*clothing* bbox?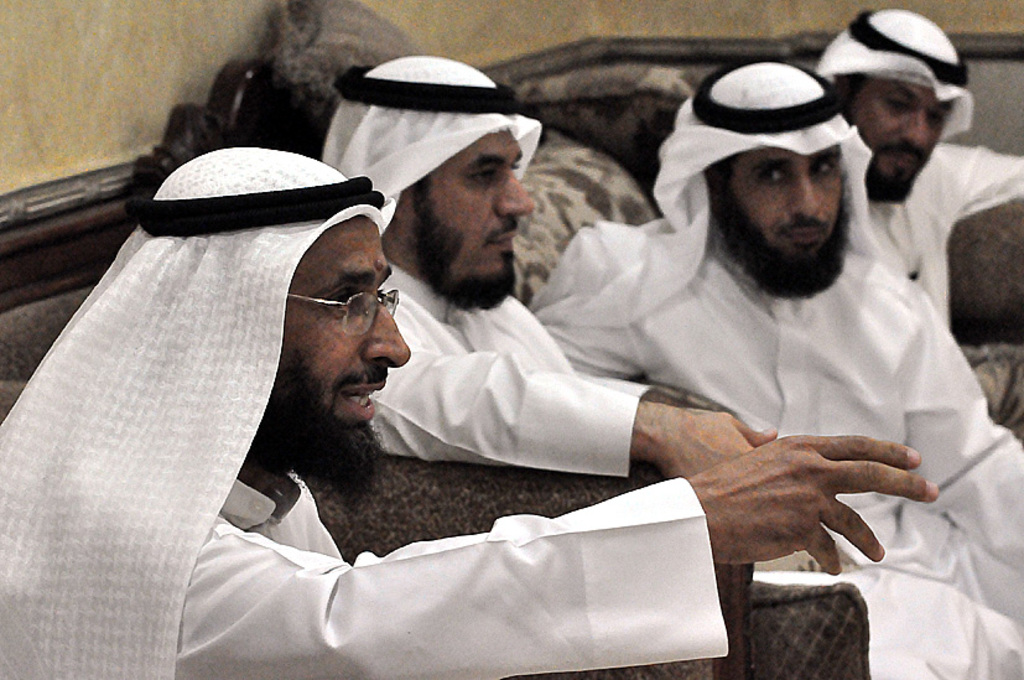
<bbox>311, 51, 1023, 679</bbox>
